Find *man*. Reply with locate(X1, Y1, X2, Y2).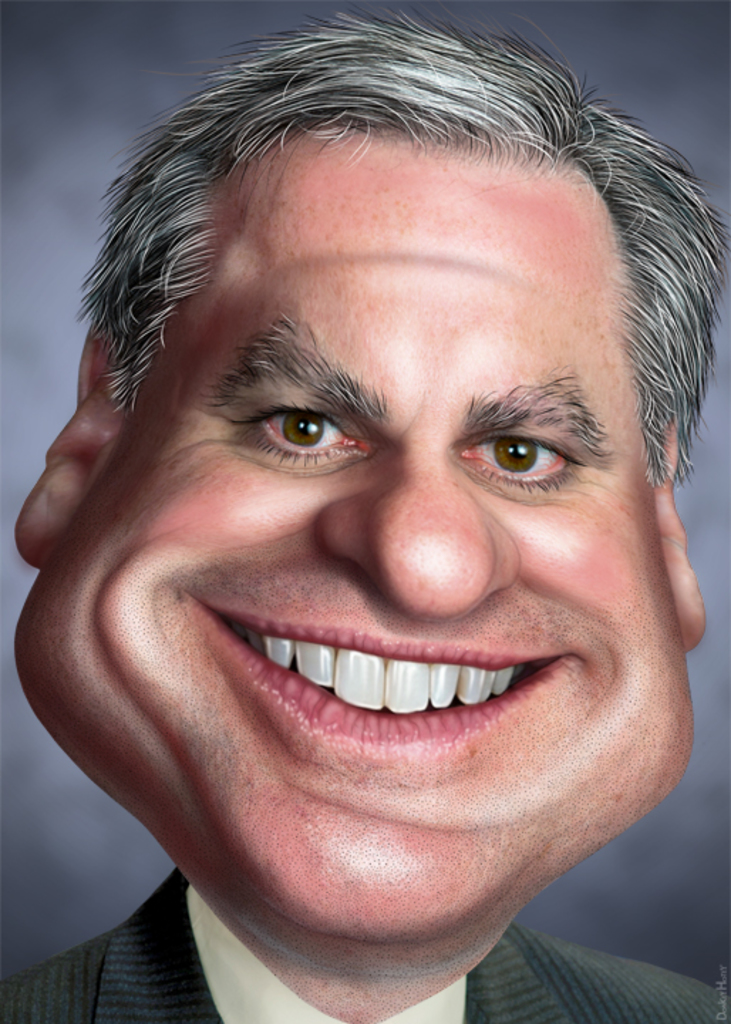
locate(0, 84, 730, 1023).
